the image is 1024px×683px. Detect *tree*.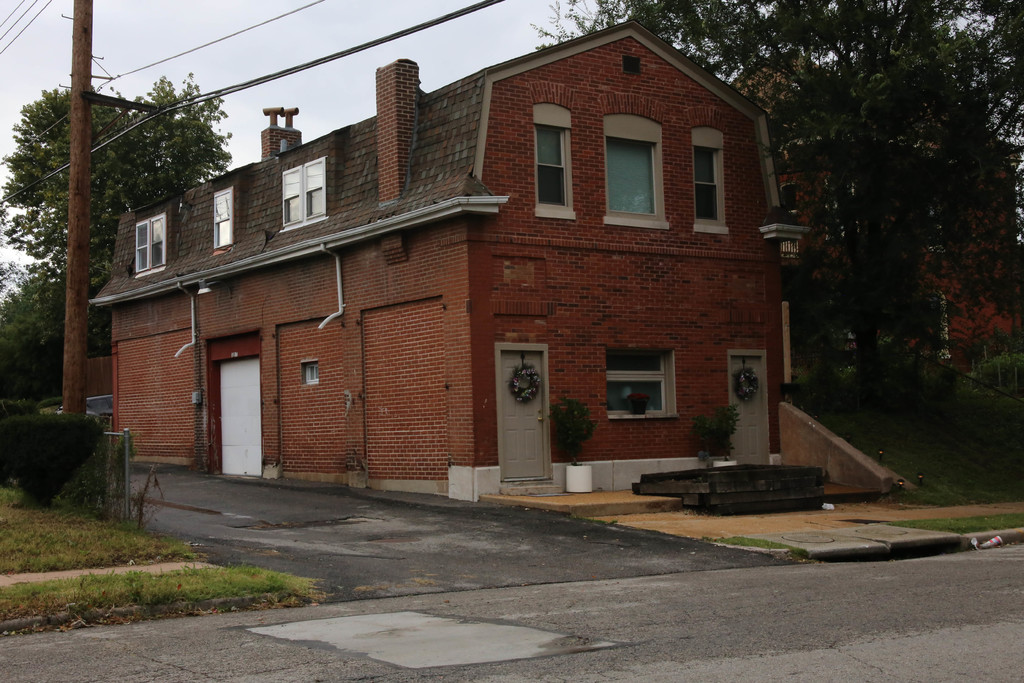
Detection: [left=0, top=69, right=230, bottom=358].
